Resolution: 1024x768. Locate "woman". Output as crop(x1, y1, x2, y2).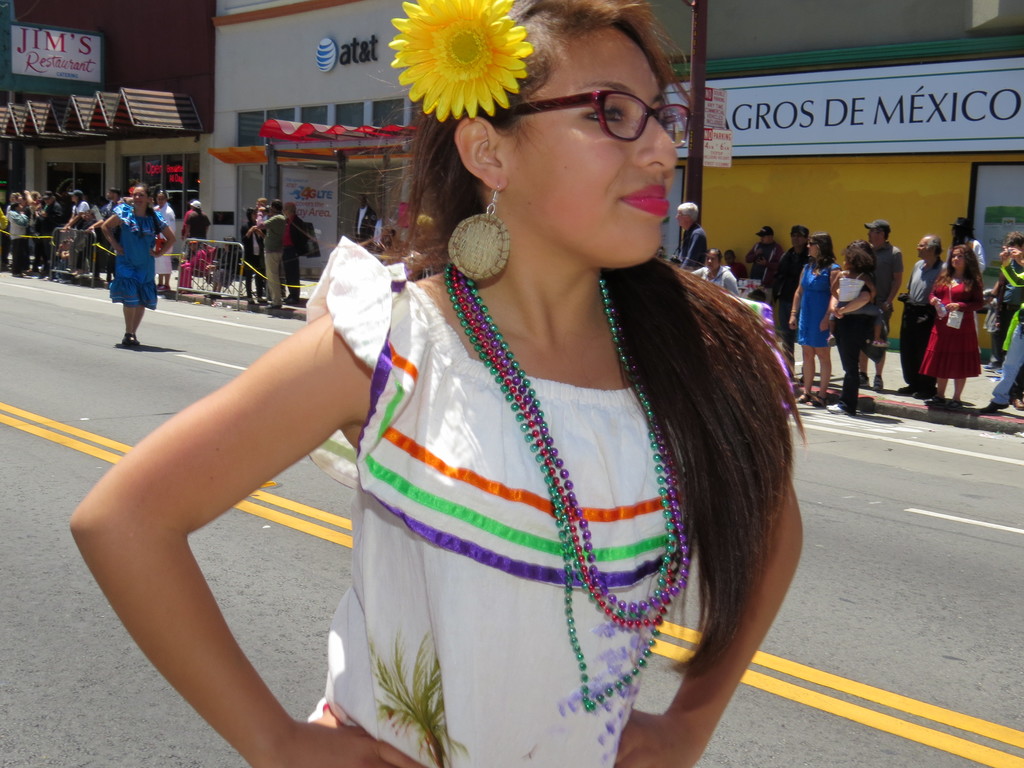
crop(65, 185, 89, 236).
